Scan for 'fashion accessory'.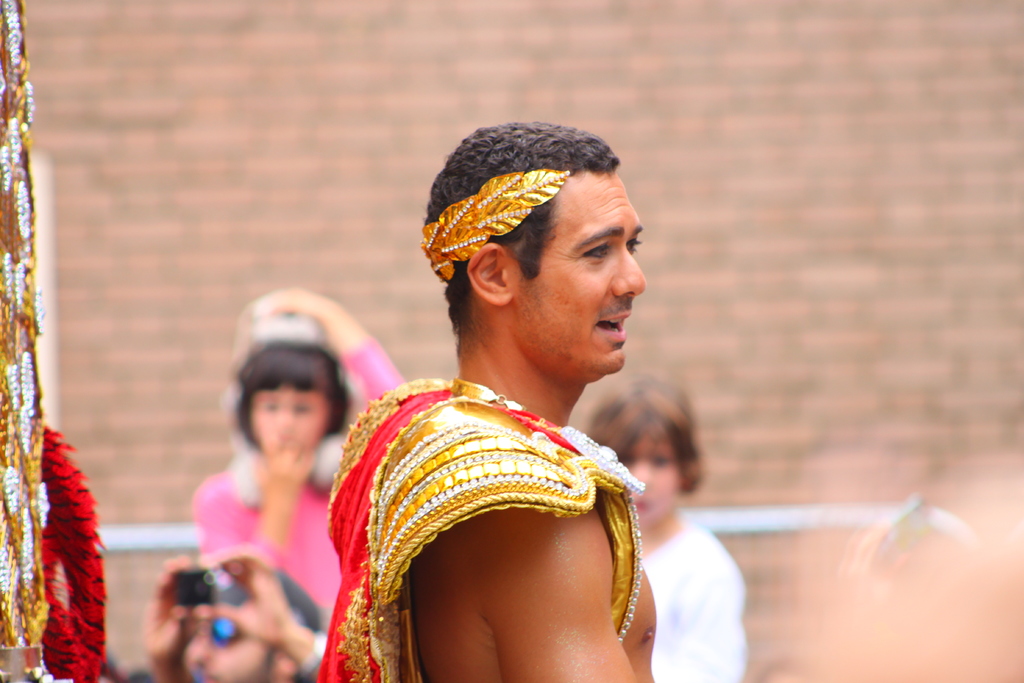
Scan result: bbox(420, 169, 572, 284).
